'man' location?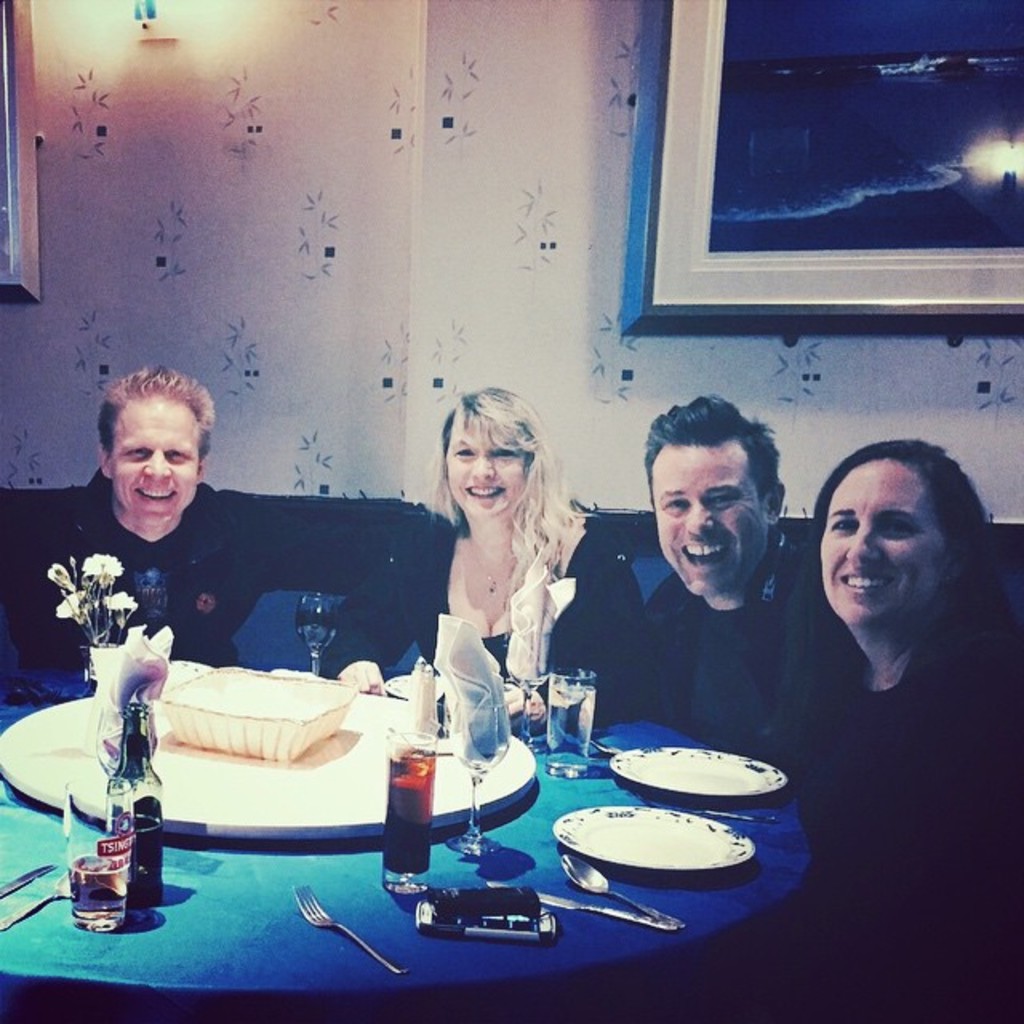
{"x1": 0, "y1": 342, "x2": 304, "y2": 731}
